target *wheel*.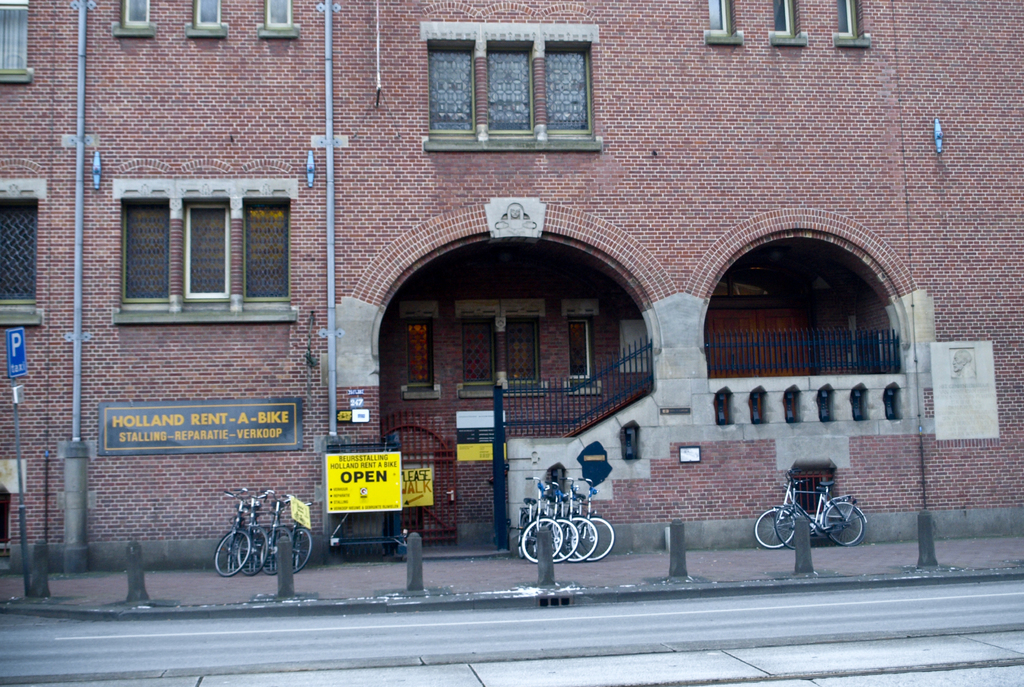
Target region: box(236, 526, 270, 574).
